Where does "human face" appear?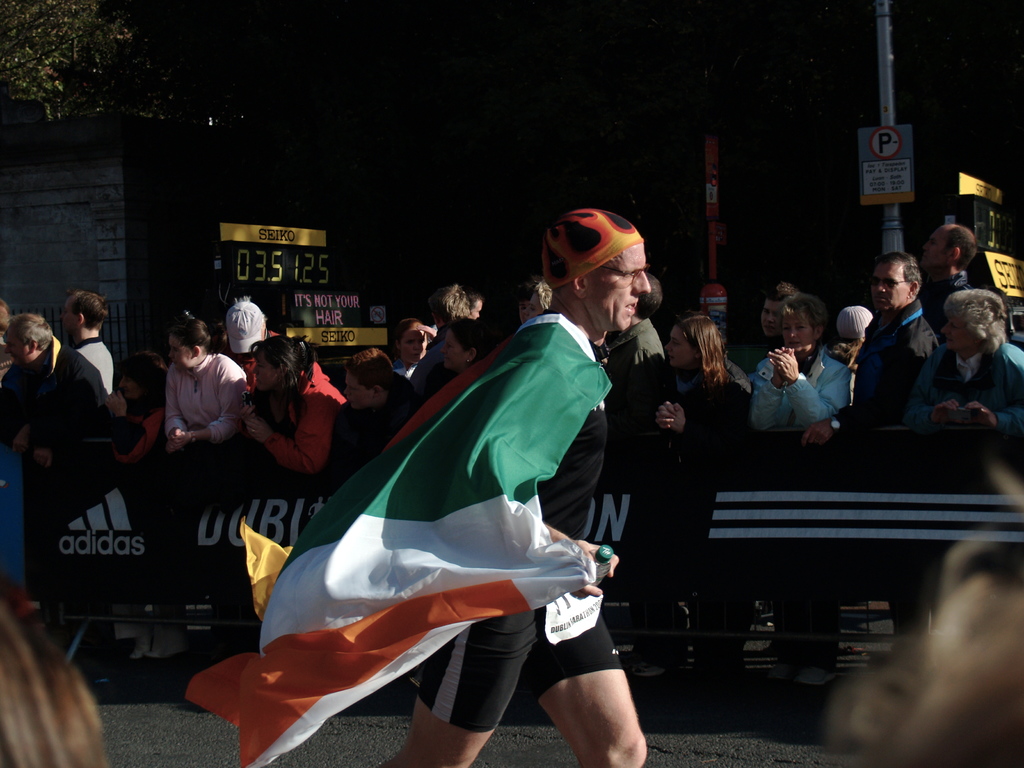
Appears at x1=166 y1=336 x2=189 y2=373.
